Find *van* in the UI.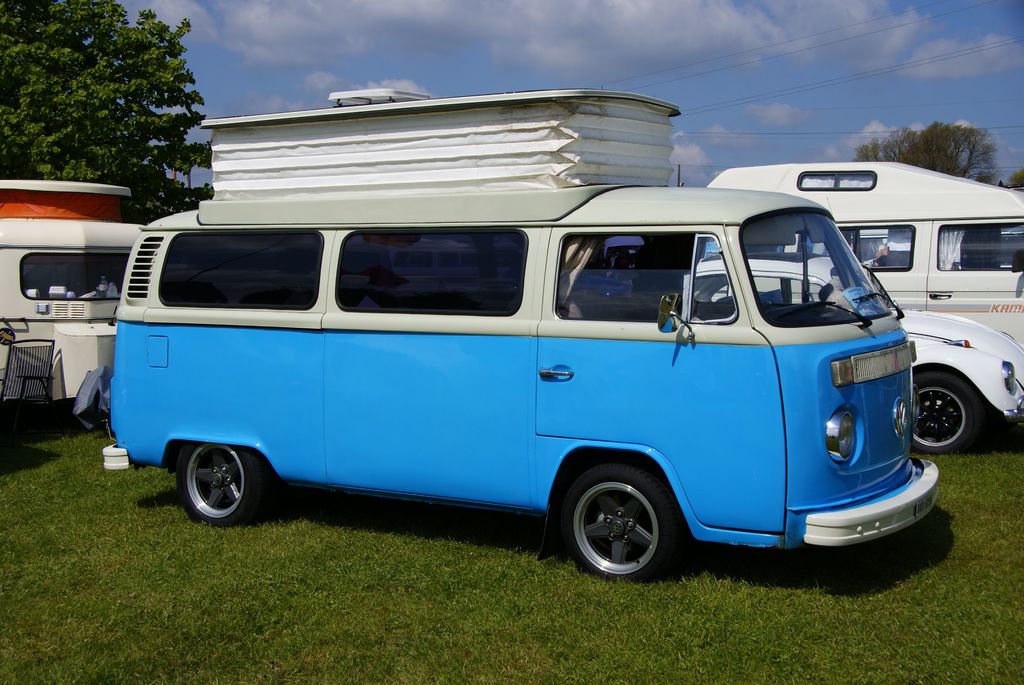
UI element at <box>99,88,943,582</box>.
